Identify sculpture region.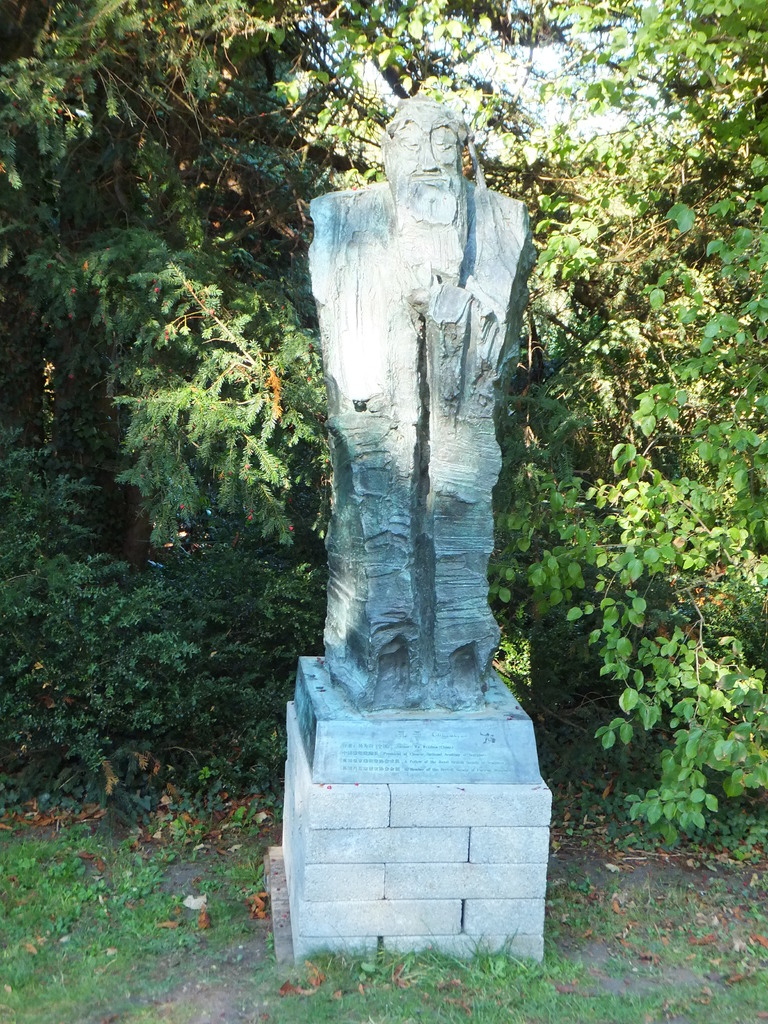
Region: box(298, 78, 534, 727).
